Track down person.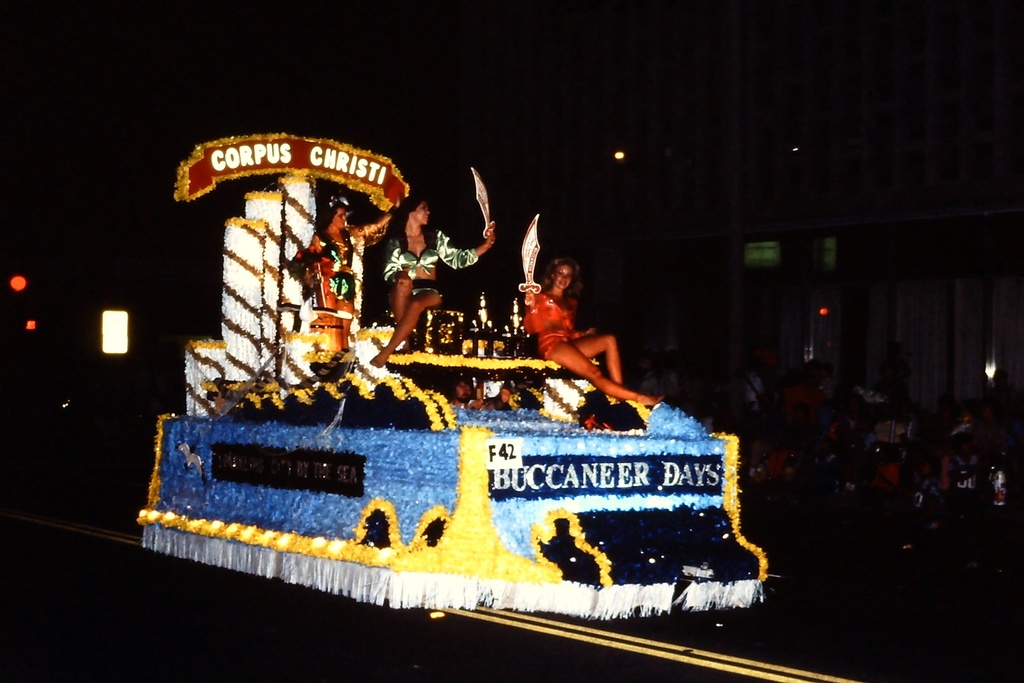
Tracked to BBox(308, 194, 396, 344).
